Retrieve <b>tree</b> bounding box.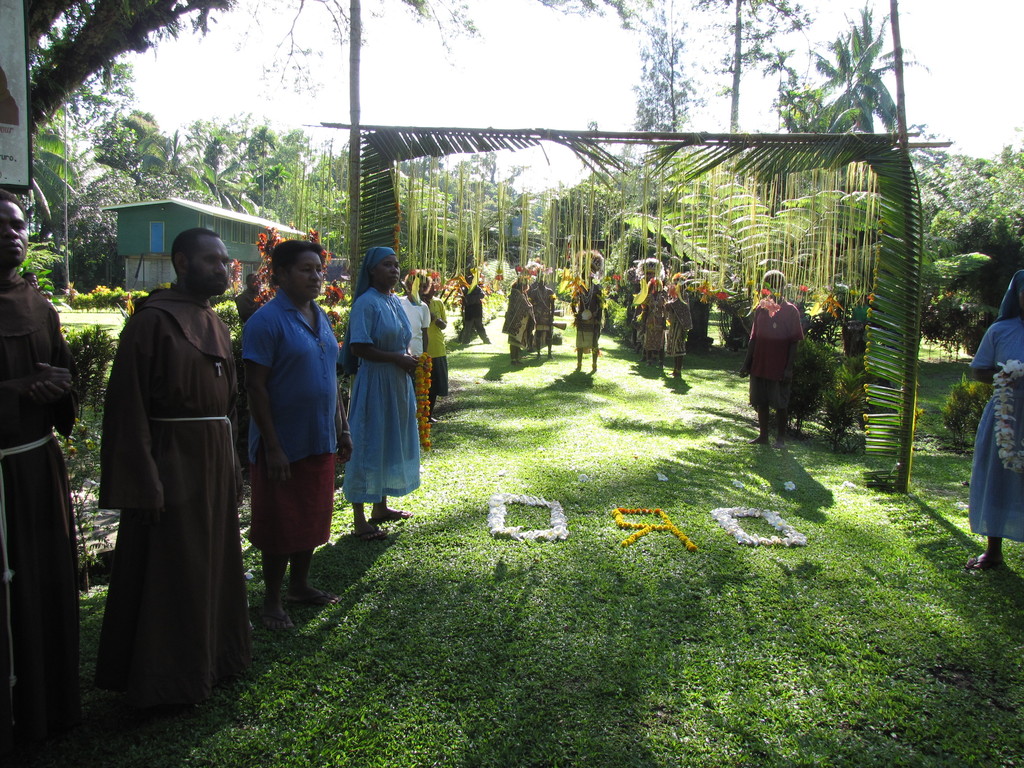
Bounding box: l=803, t=0, r=928, b=143.
